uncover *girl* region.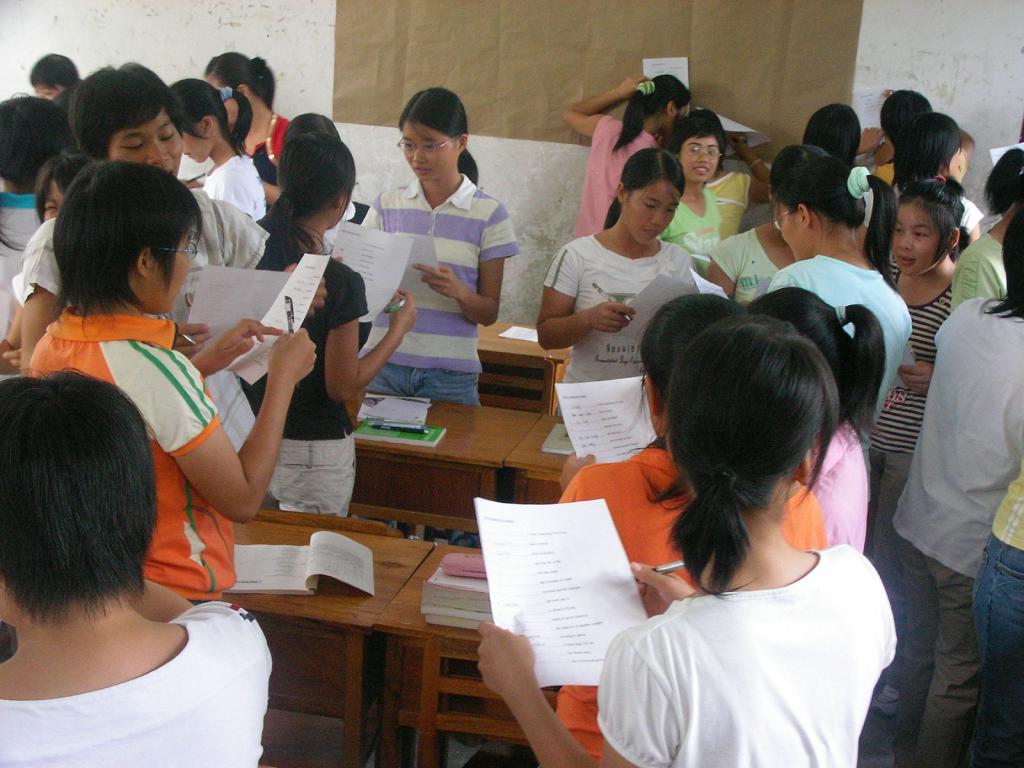
Uncovered: <box>475,310,898,765</box>.
